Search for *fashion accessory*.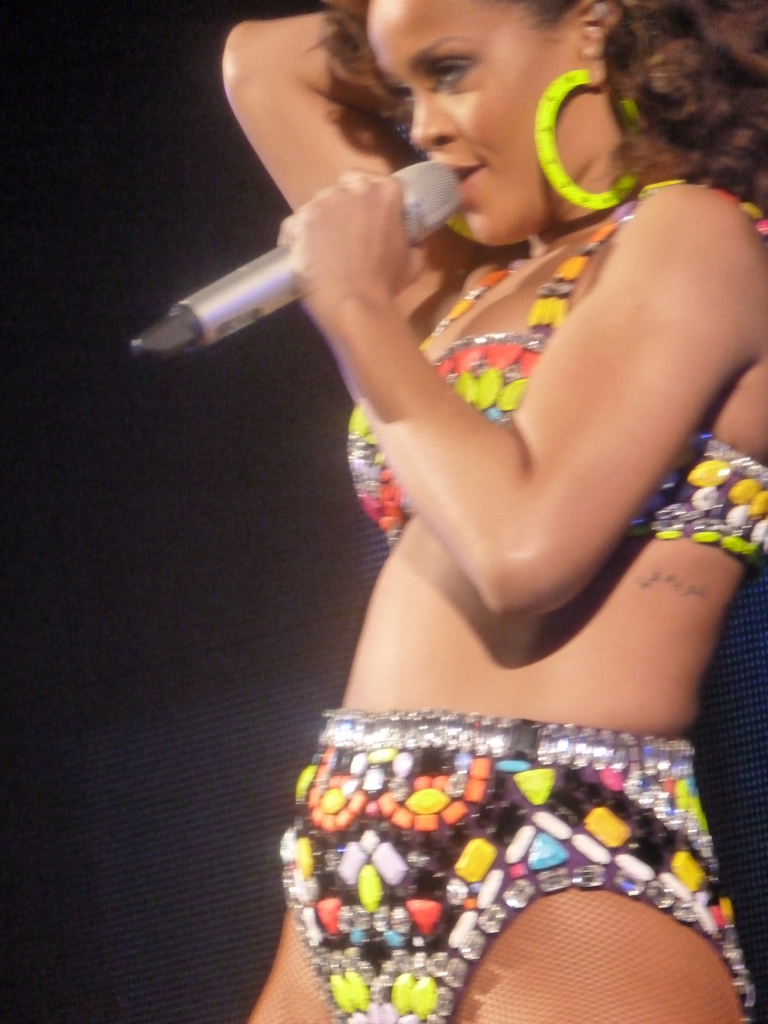
Found at [532,64,650,211].
